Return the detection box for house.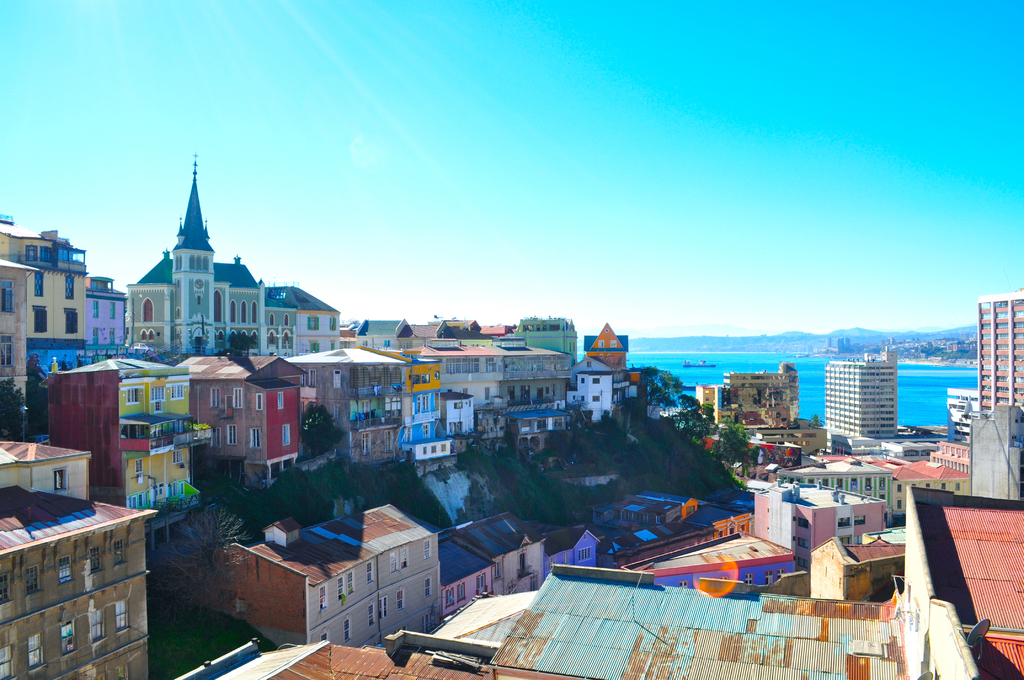
(x1=218, y1=495, x2=438, y2=649).
